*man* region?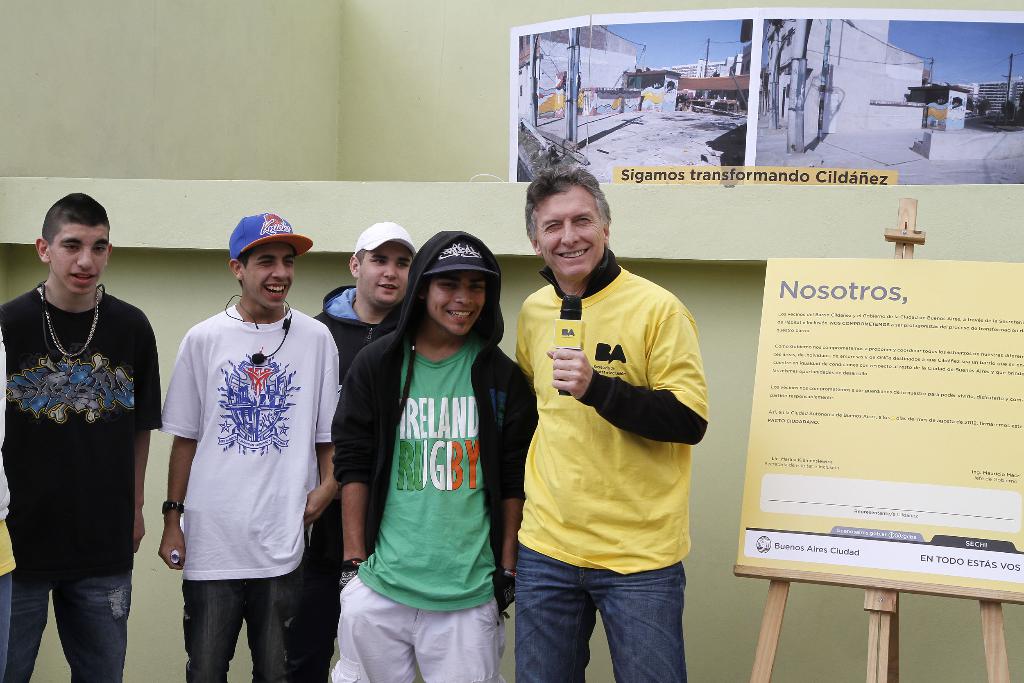
(left=322, top=229, right=541, bottom=682)
